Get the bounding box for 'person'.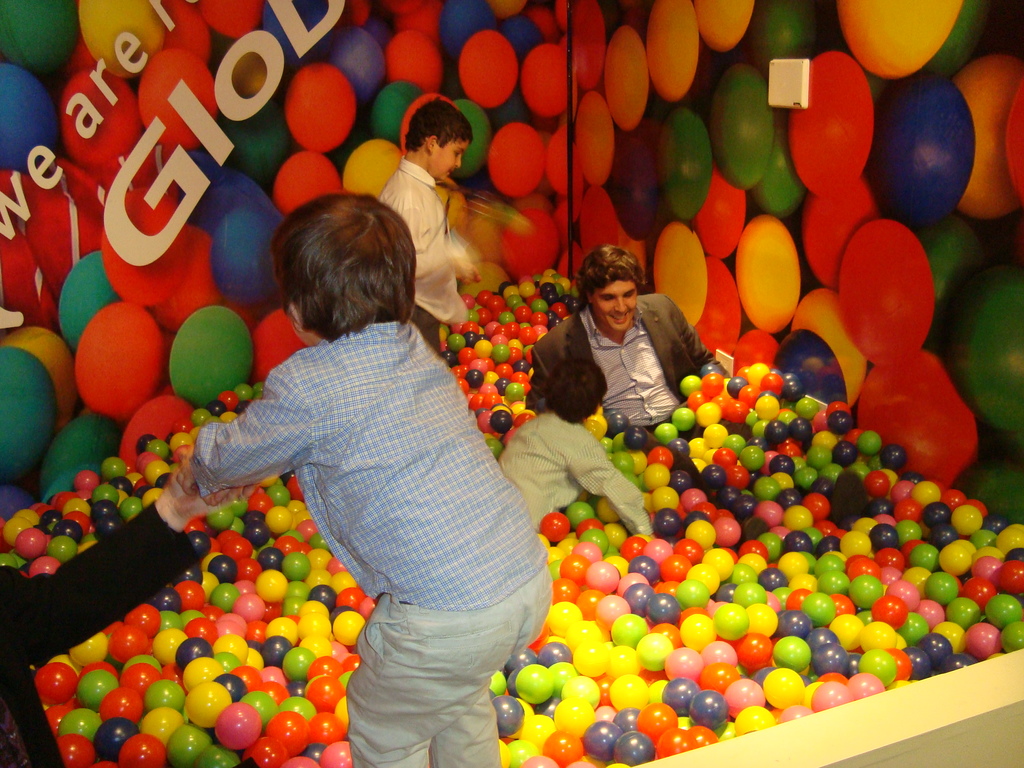
rect(499, 356, 657, 538).
